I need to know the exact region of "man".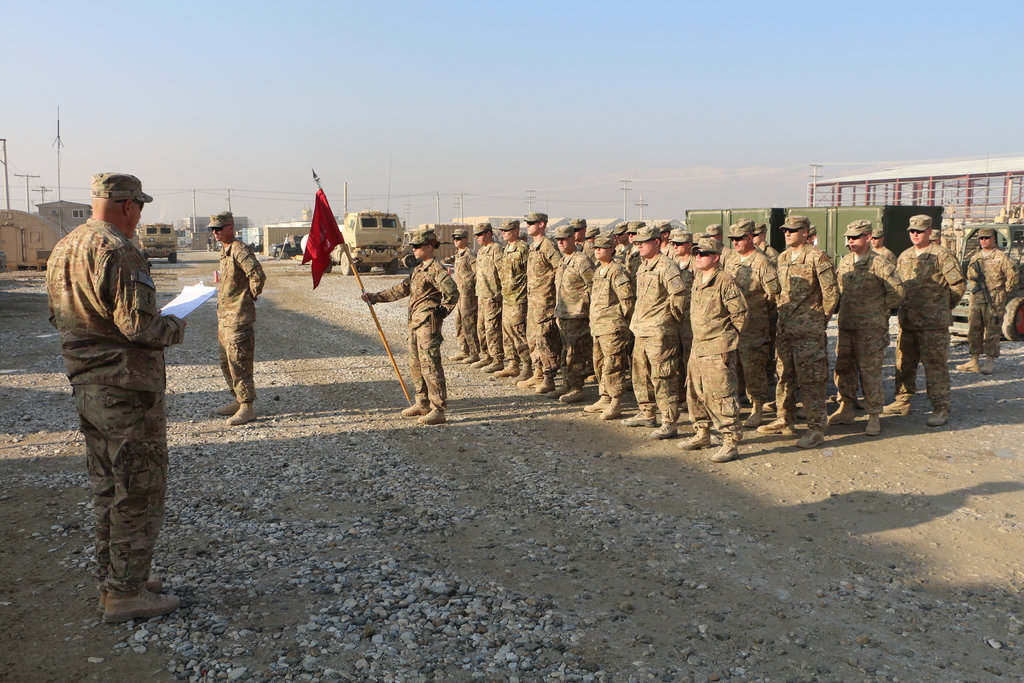
Region: 444,227,478,365.
